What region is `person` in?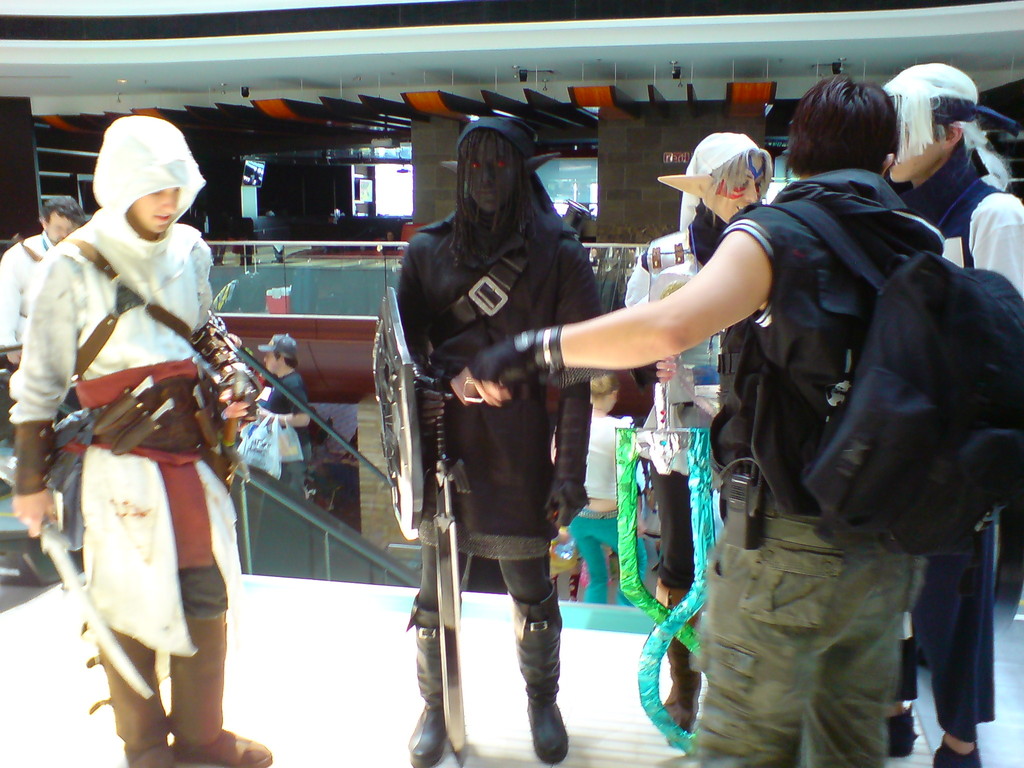
left=204, top=211, right=235, bottom=268.
